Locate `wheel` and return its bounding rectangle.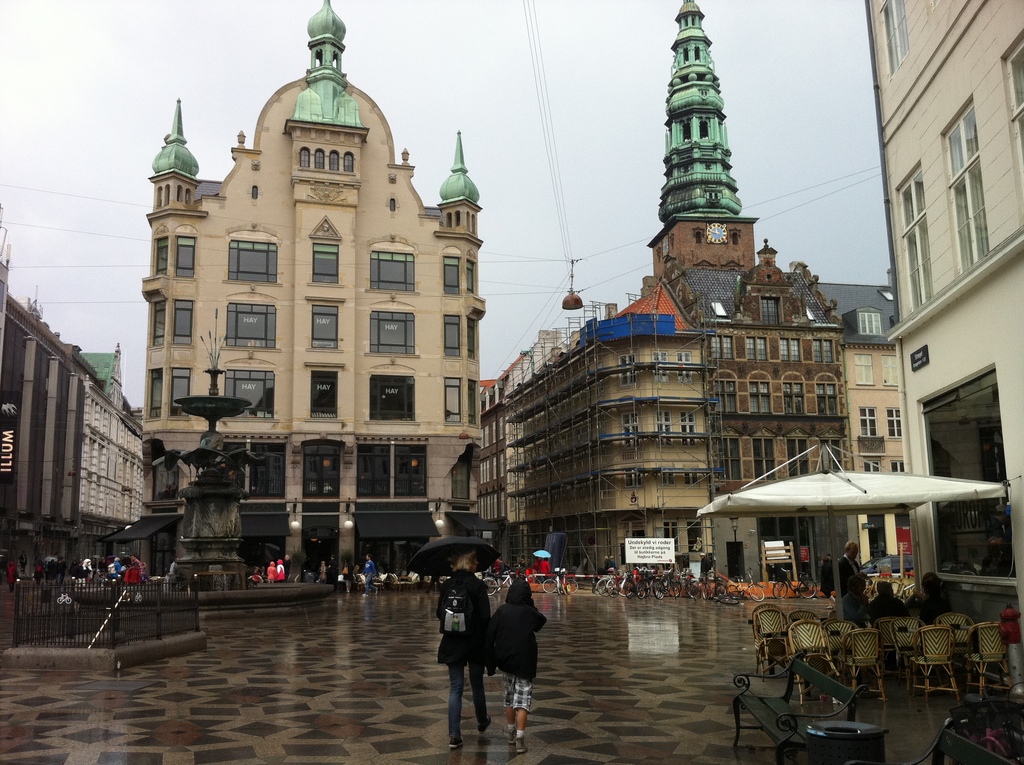
x1=564 y1=577 x2=574 y2=594.
